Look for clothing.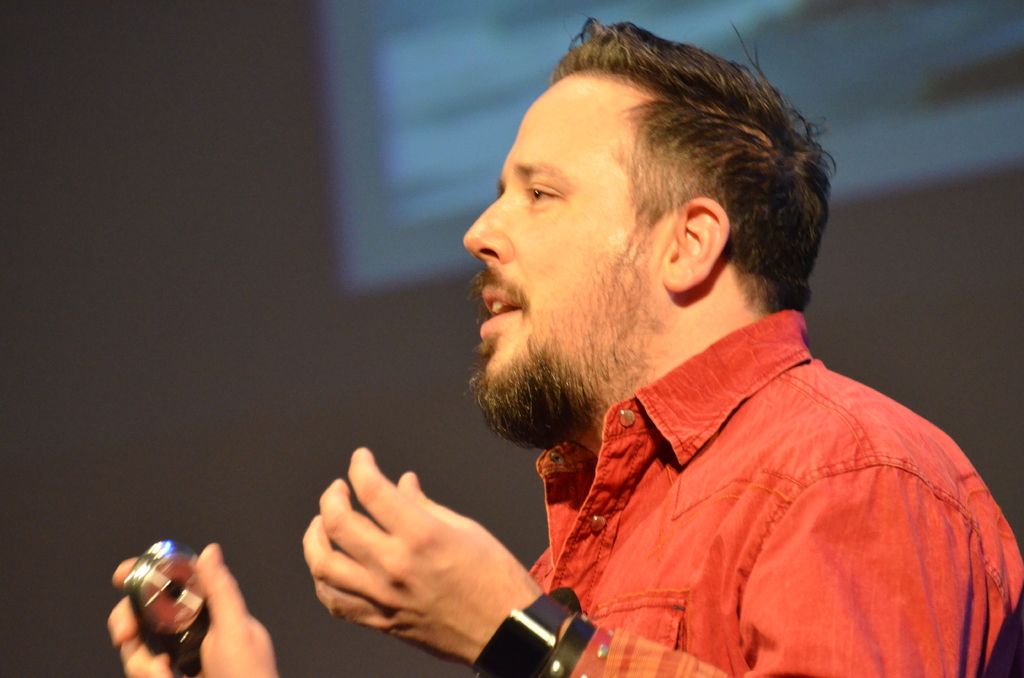
Found: BBox(508, 300, 1023, 677).
